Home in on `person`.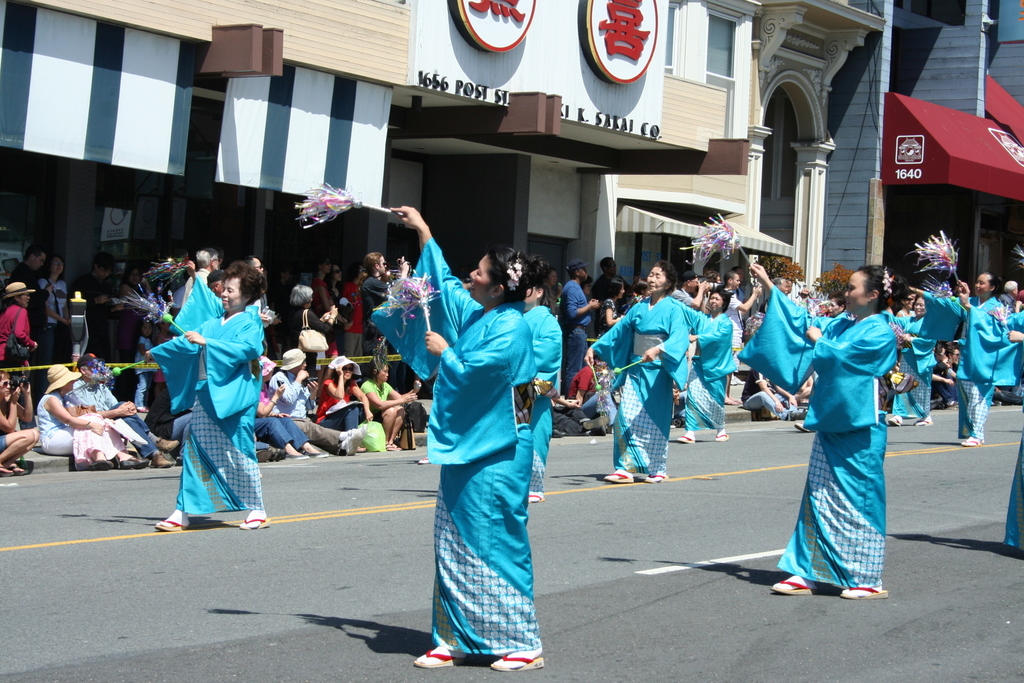
Homed in at pyautogui.locateOnScreen(0, 279, 40, 434).
